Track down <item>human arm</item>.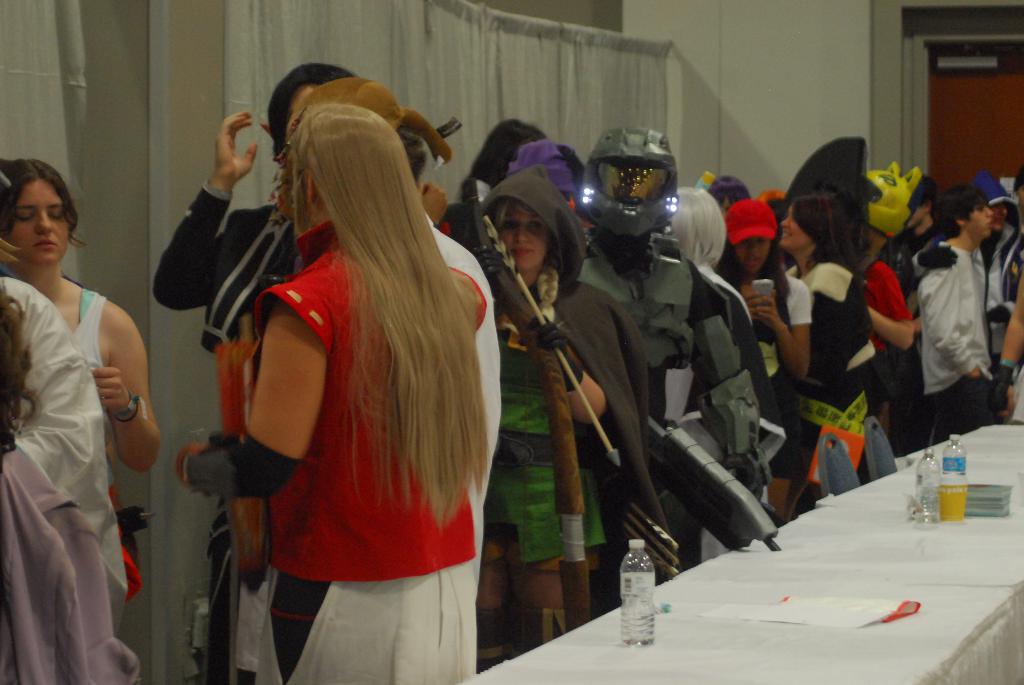
Tracked to <box>911,244,1007,390</box>.
